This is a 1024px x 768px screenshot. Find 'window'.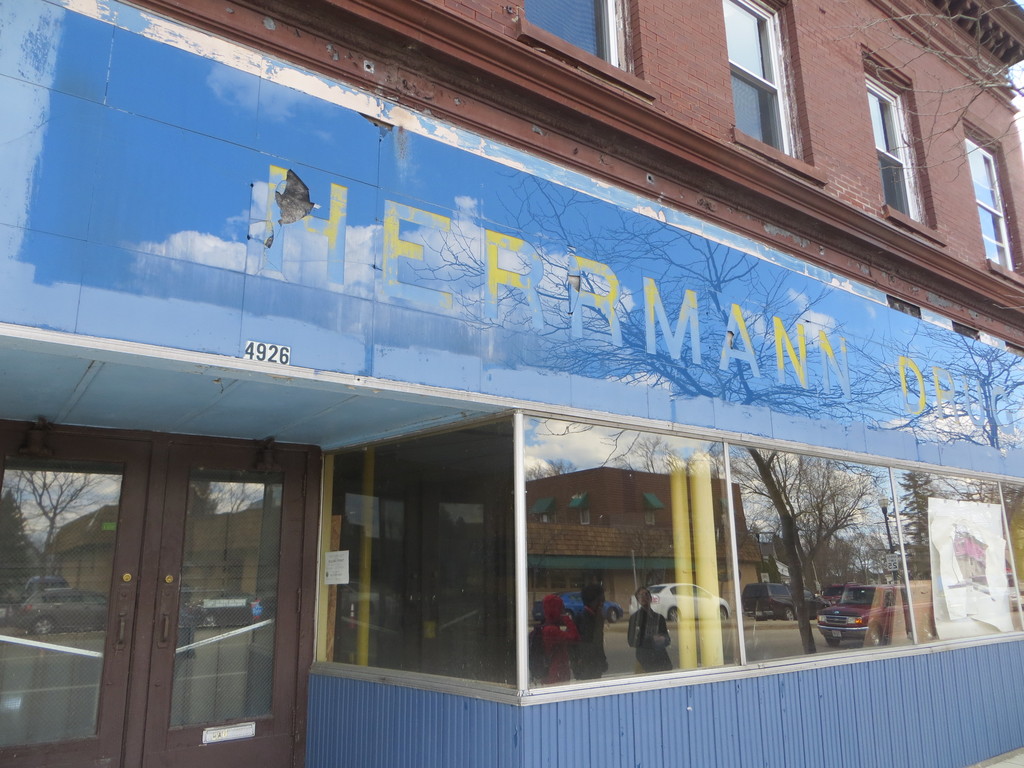
Bounding box: <bbox>861, 49, 954, 239</bbox>.
